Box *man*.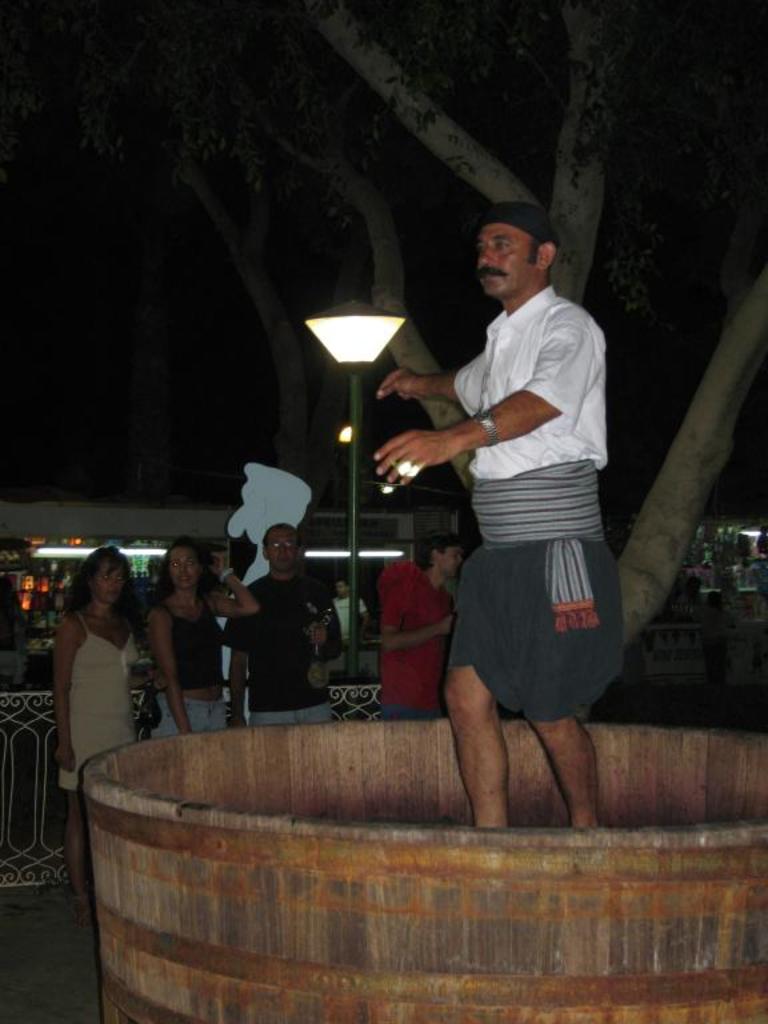
x1=379 y1=525 x2=468 y2=716.
